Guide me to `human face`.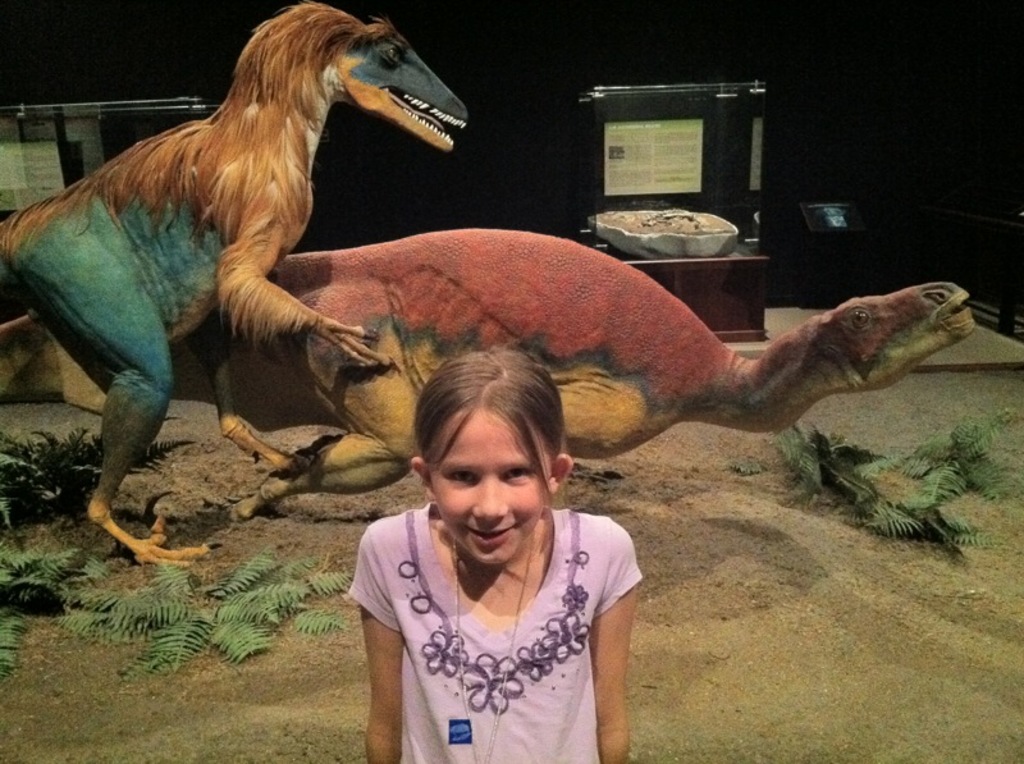
Guidance: left=431, top=408, right=553, bottom=566.
